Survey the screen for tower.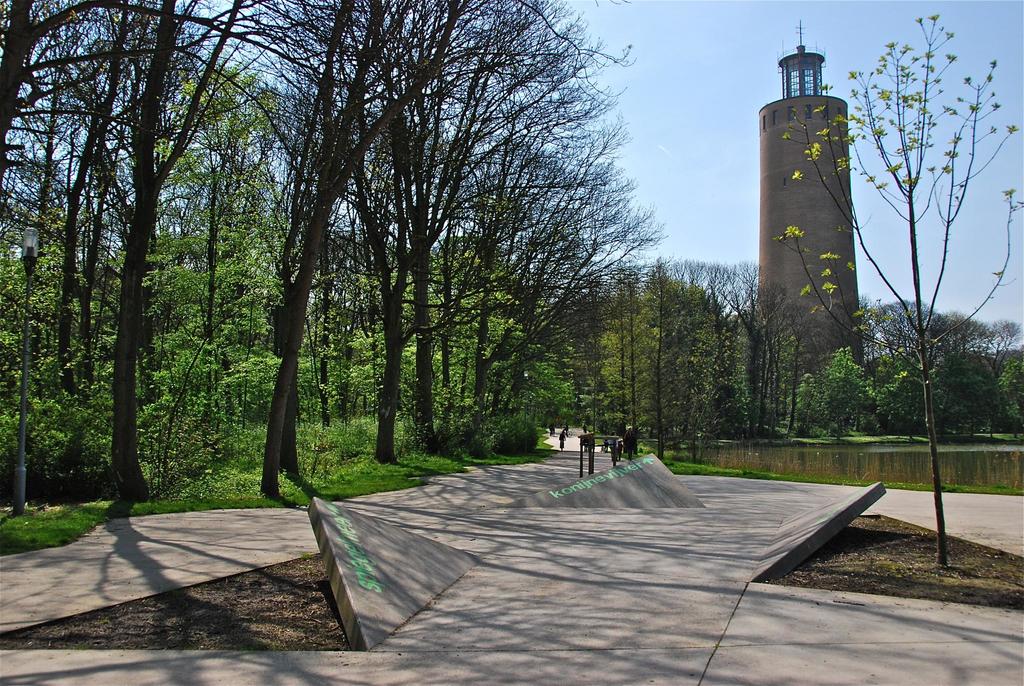
Survey found: region(733, 39, 873, 412).
